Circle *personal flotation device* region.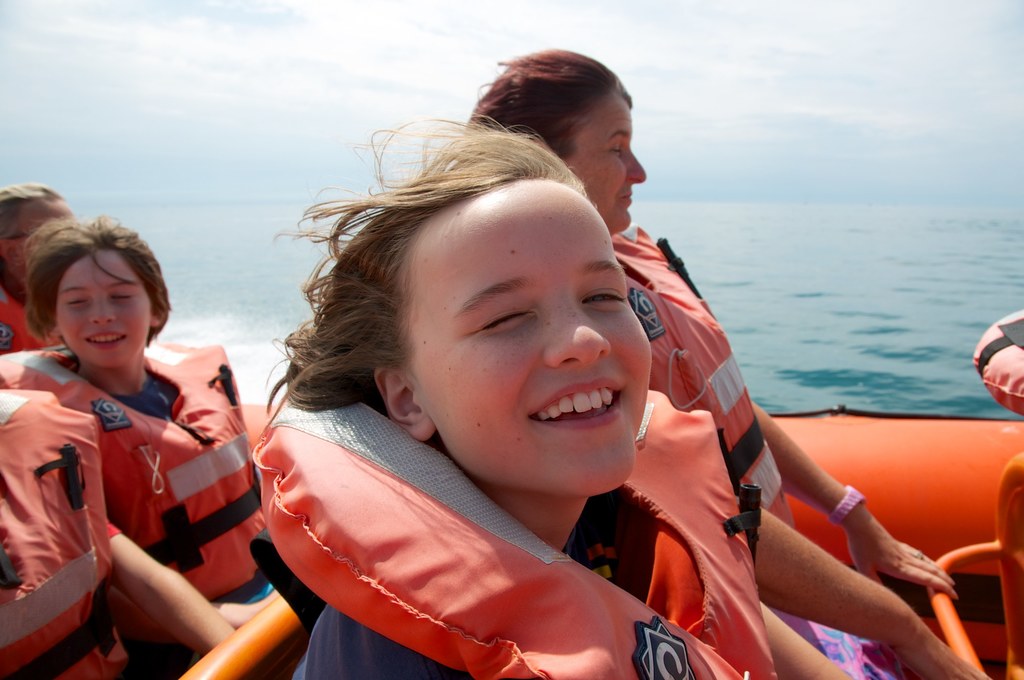
Region: select_region(246, 363, 778, 679).
